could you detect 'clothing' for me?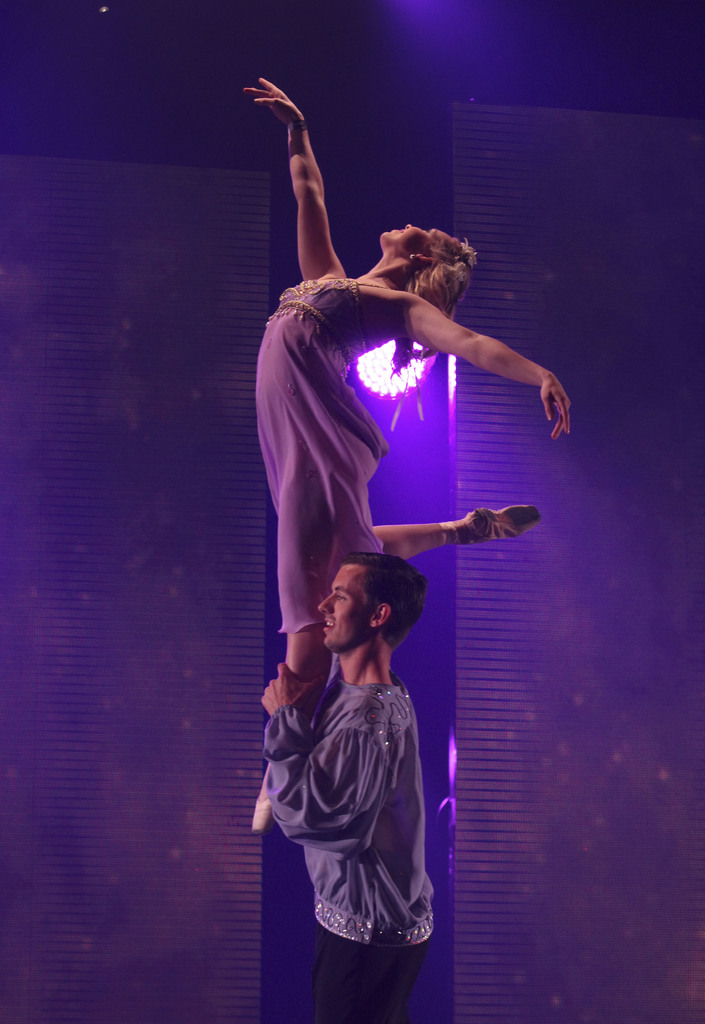
Detection result: l=254, t=273, r=430, b=640.
